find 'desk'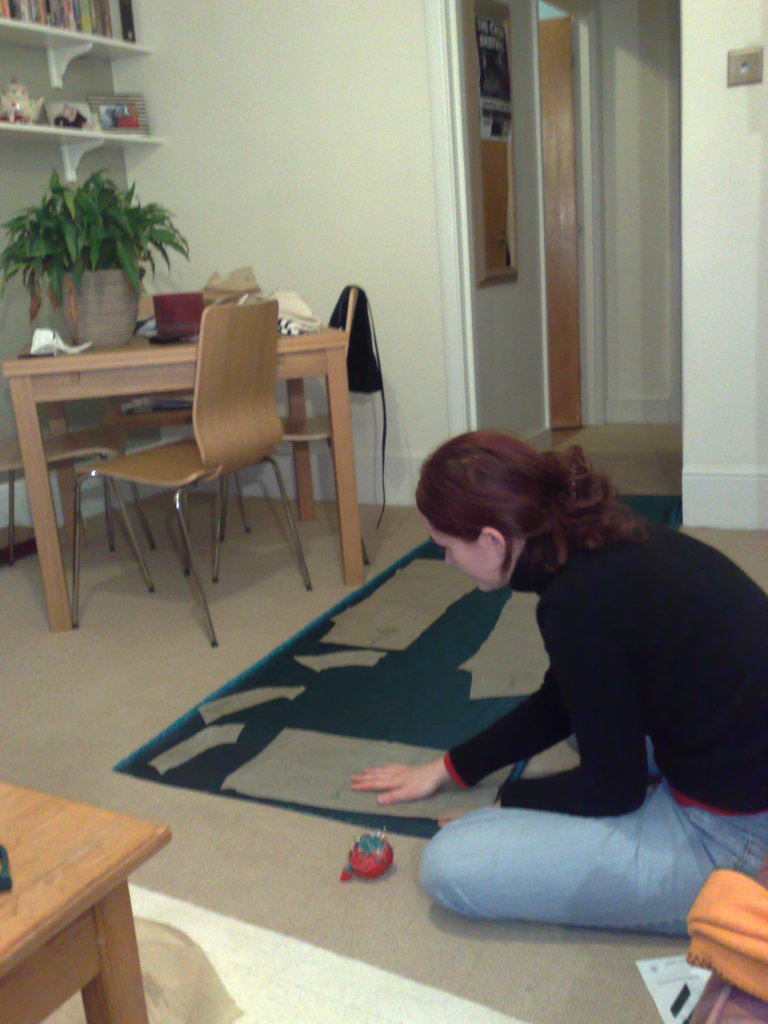
<region>22, 297, 416, 632</region>
